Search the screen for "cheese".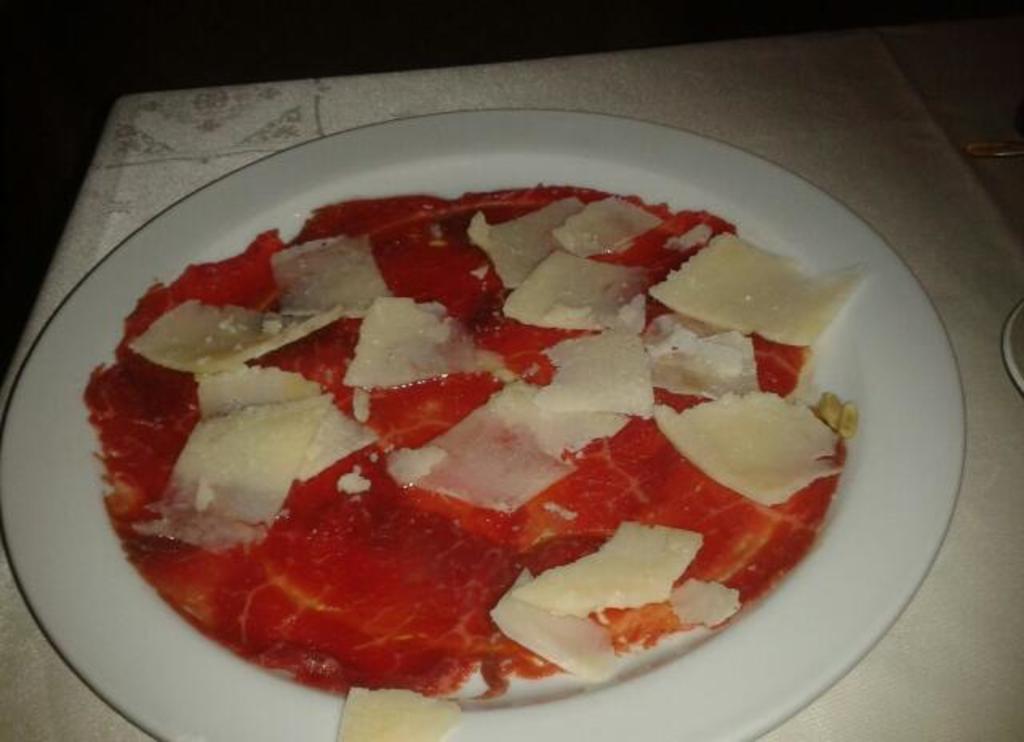
Found at bbox=[536, 293, 666, 433].
